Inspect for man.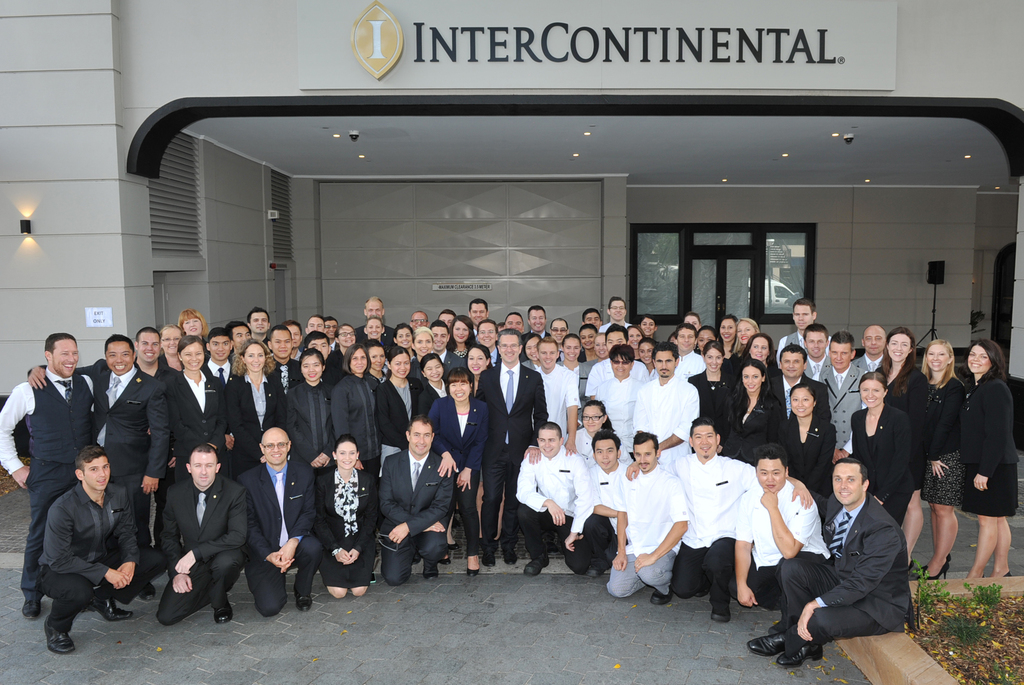
Inspection: 26, 335, 166, 601.
